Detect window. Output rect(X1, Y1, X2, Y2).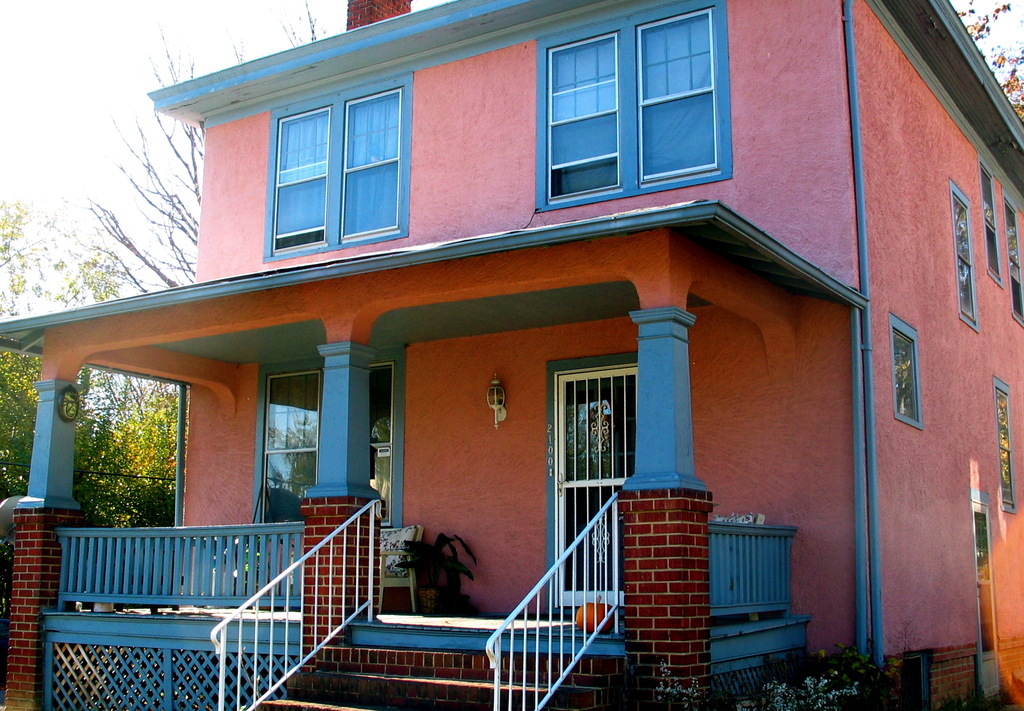
rect(992, 371, 1016, 513).
